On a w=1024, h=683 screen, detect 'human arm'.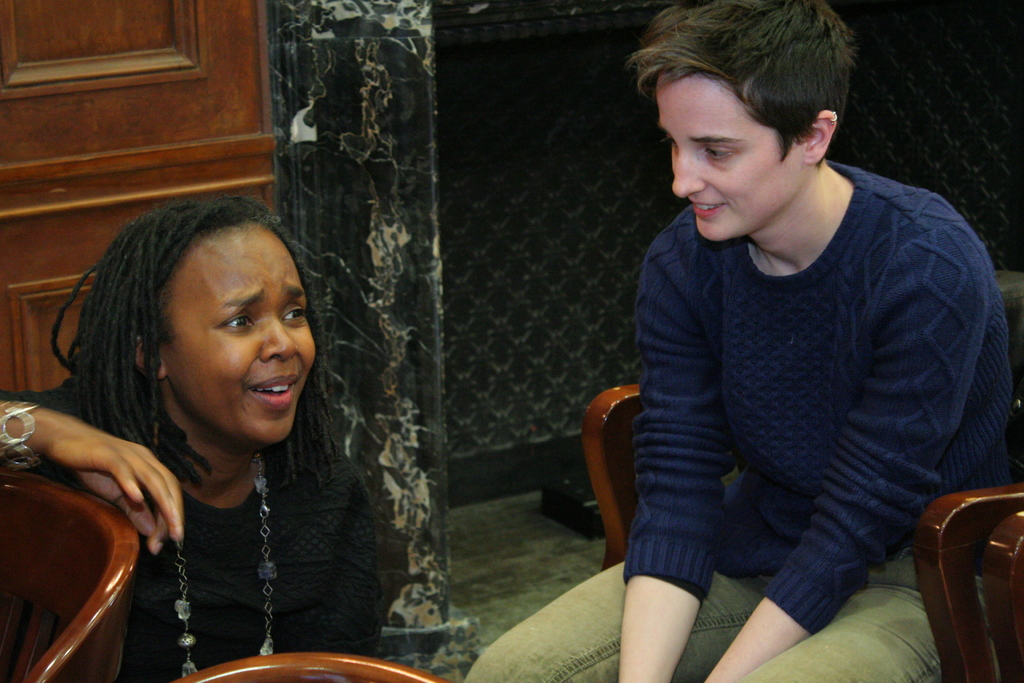
[x1=0, y1=386, x2=191, y2=562].
